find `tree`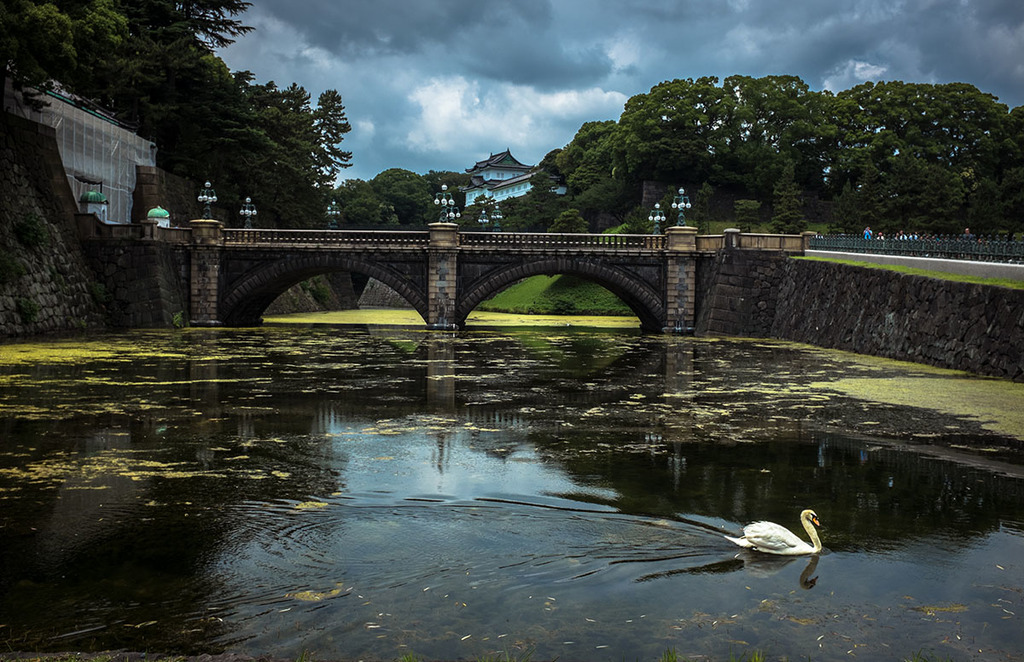
select_region(341, 165, 459, 230)
